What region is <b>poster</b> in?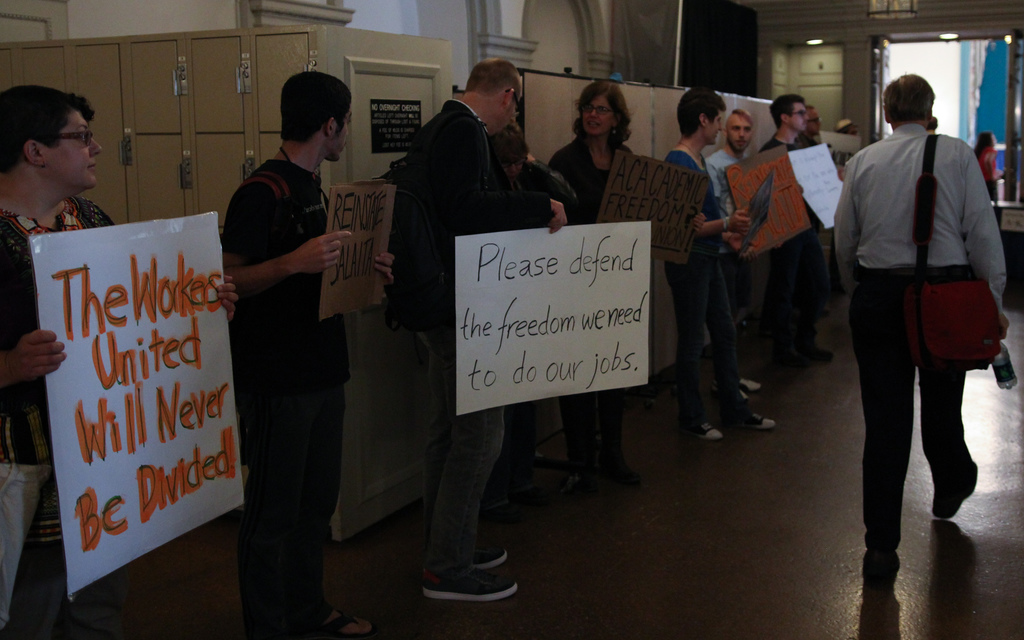
bbox=[455, 221, 652, 414].
